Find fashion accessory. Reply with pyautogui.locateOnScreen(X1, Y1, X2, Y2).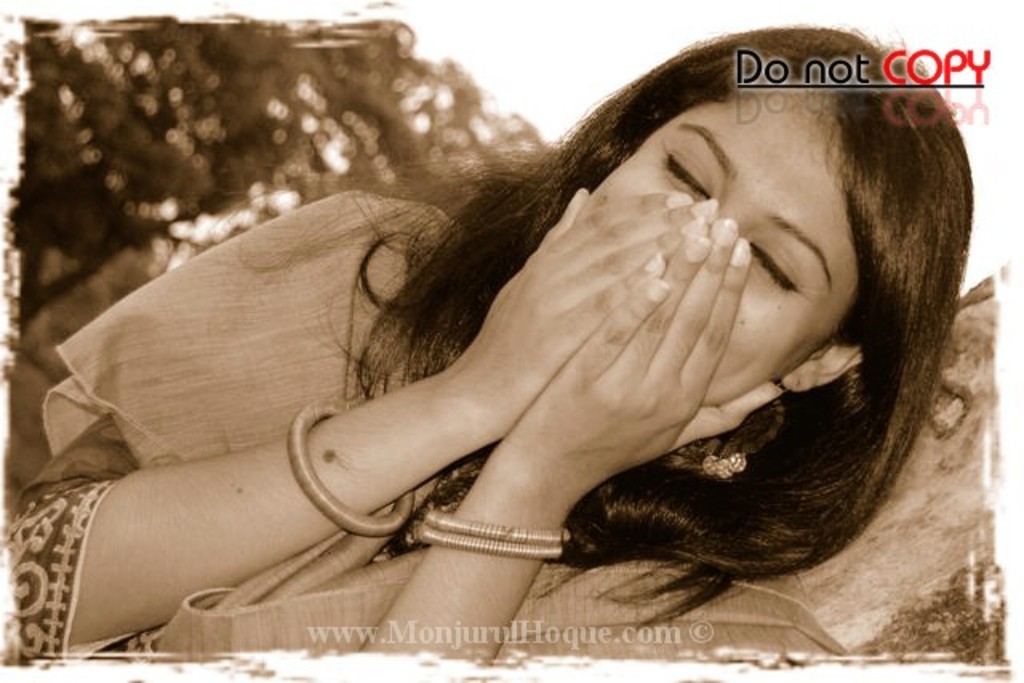
pyautogui.locateOnScreen(664, 377, 790, 486).
